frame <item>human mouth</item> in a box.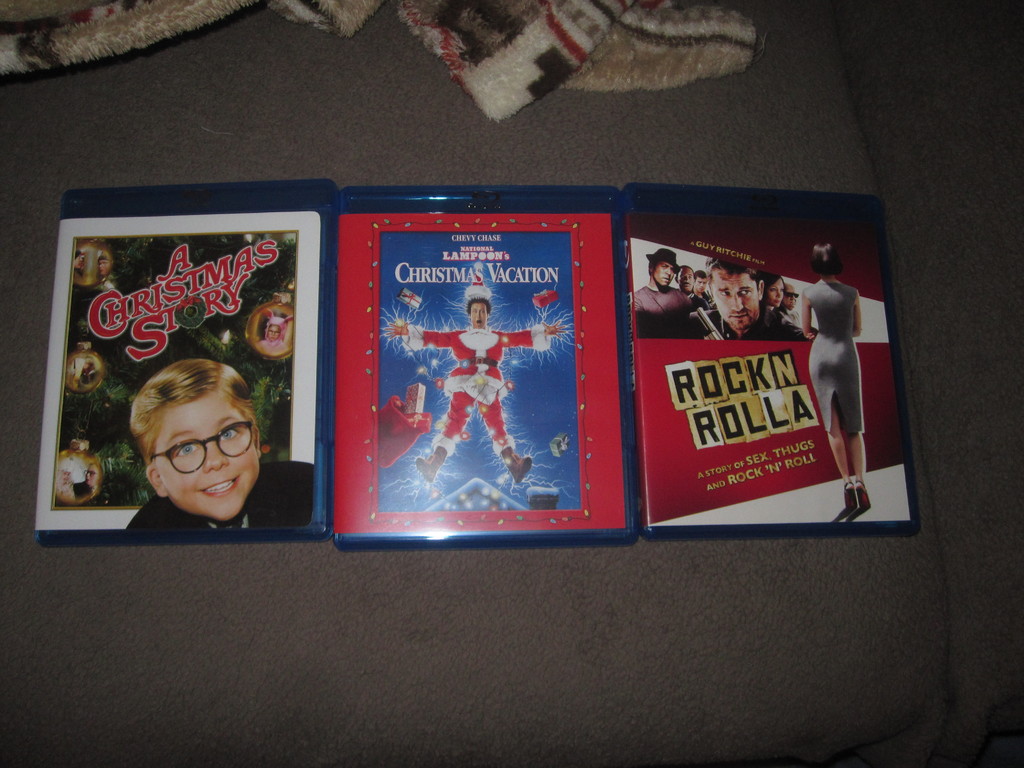
l=199, t=475, r=239, b=496.
